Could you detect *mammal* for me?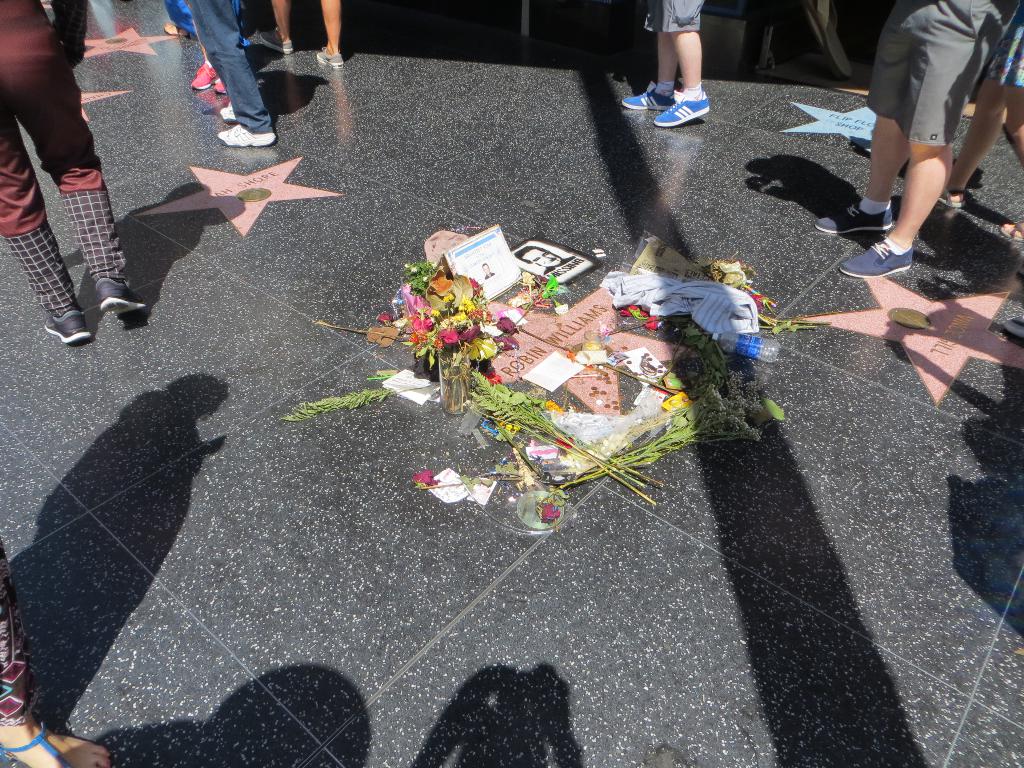
Detection result: [left=177, top=0, right=276, bottom=150].
